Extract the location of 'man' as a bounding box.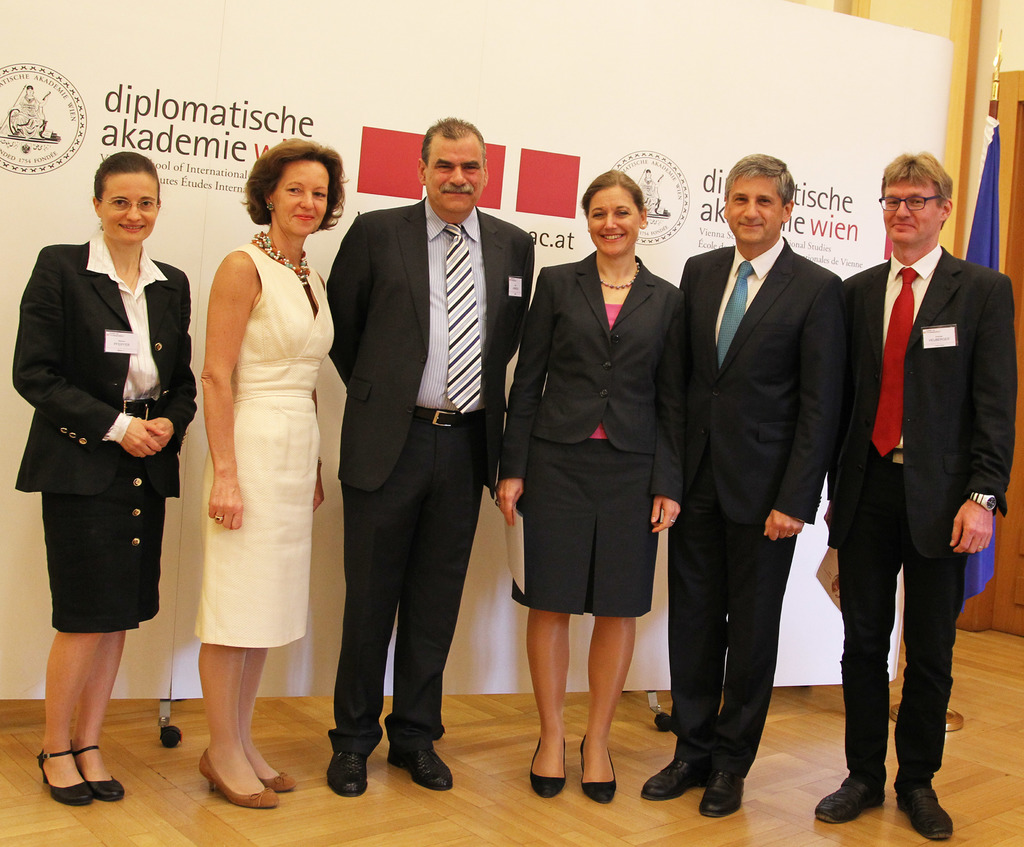
(323, 119, 534, 801).
